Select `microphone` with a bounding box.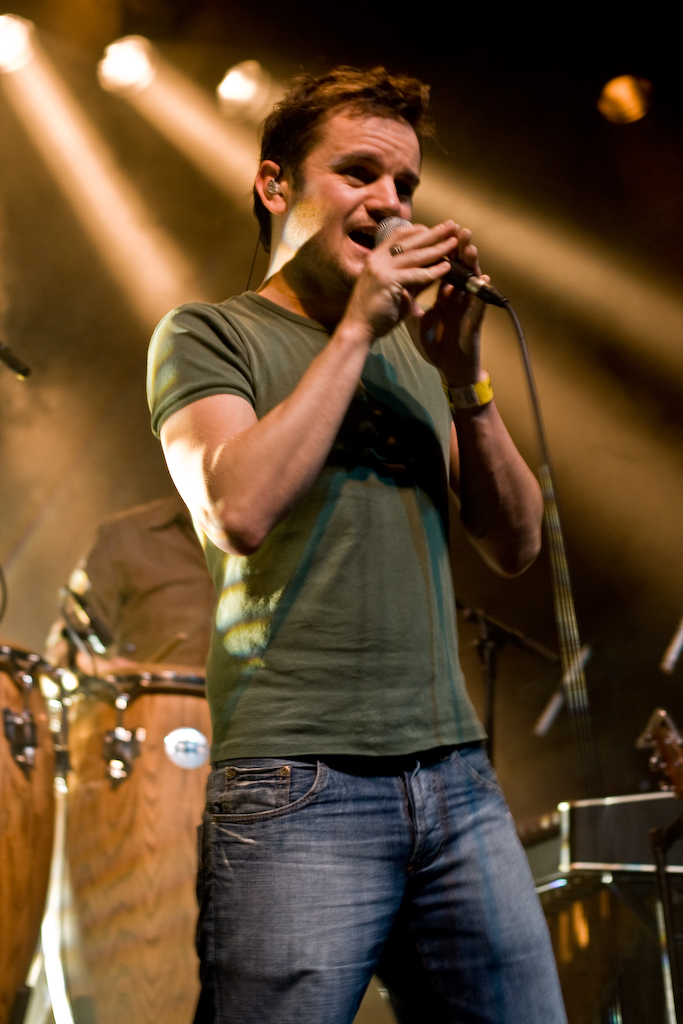
x1=529 y1=636 x2=598 y2=748.
